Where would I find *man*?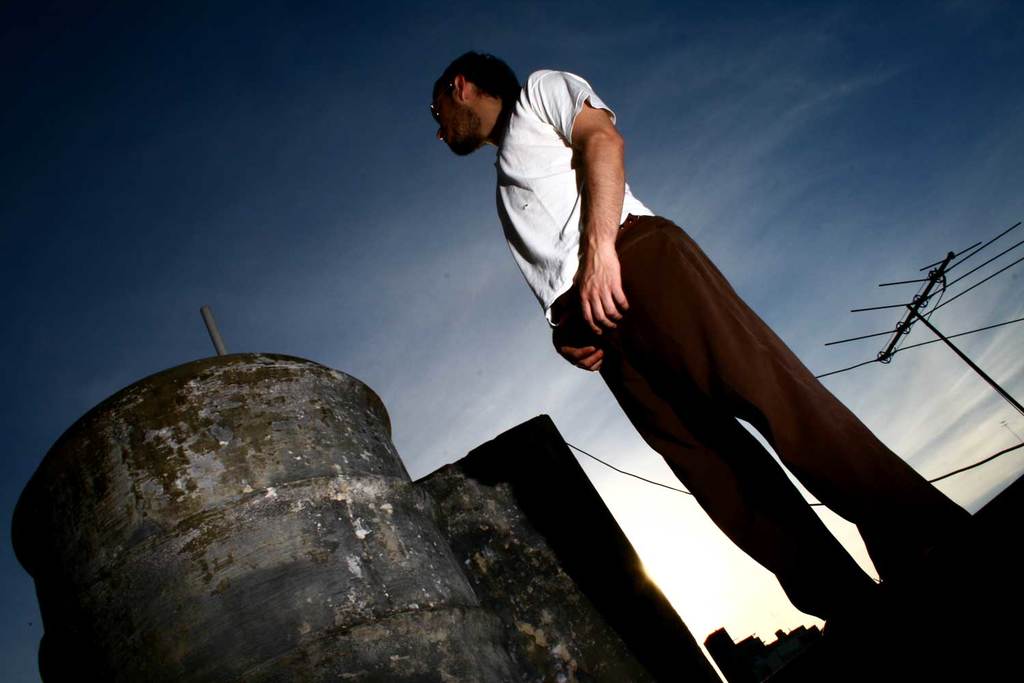
At 435, 64, 915, 640.
